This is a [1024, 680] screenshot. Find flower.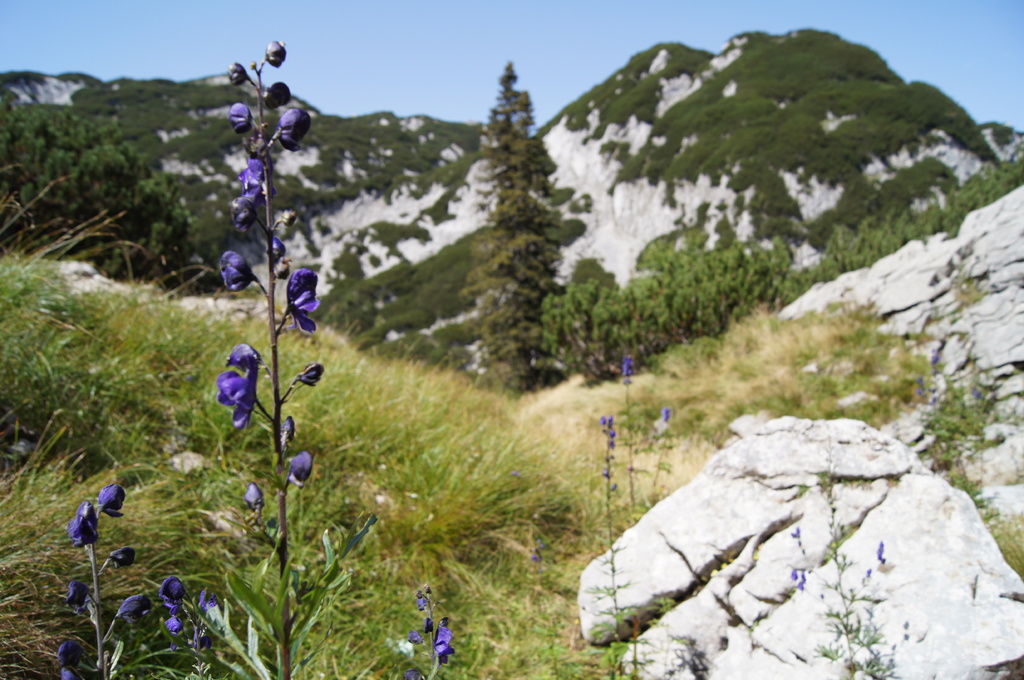
Bounding box: (404, 626, 424, 651).
